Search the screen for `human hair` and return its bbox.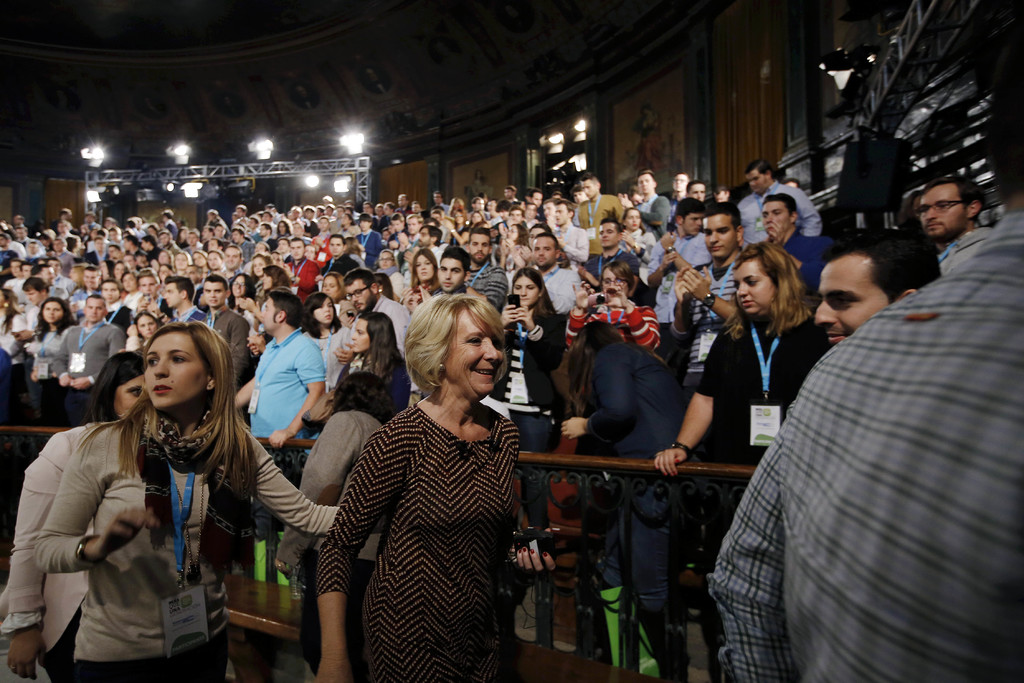
Found: 918, 173, 986, 222.
